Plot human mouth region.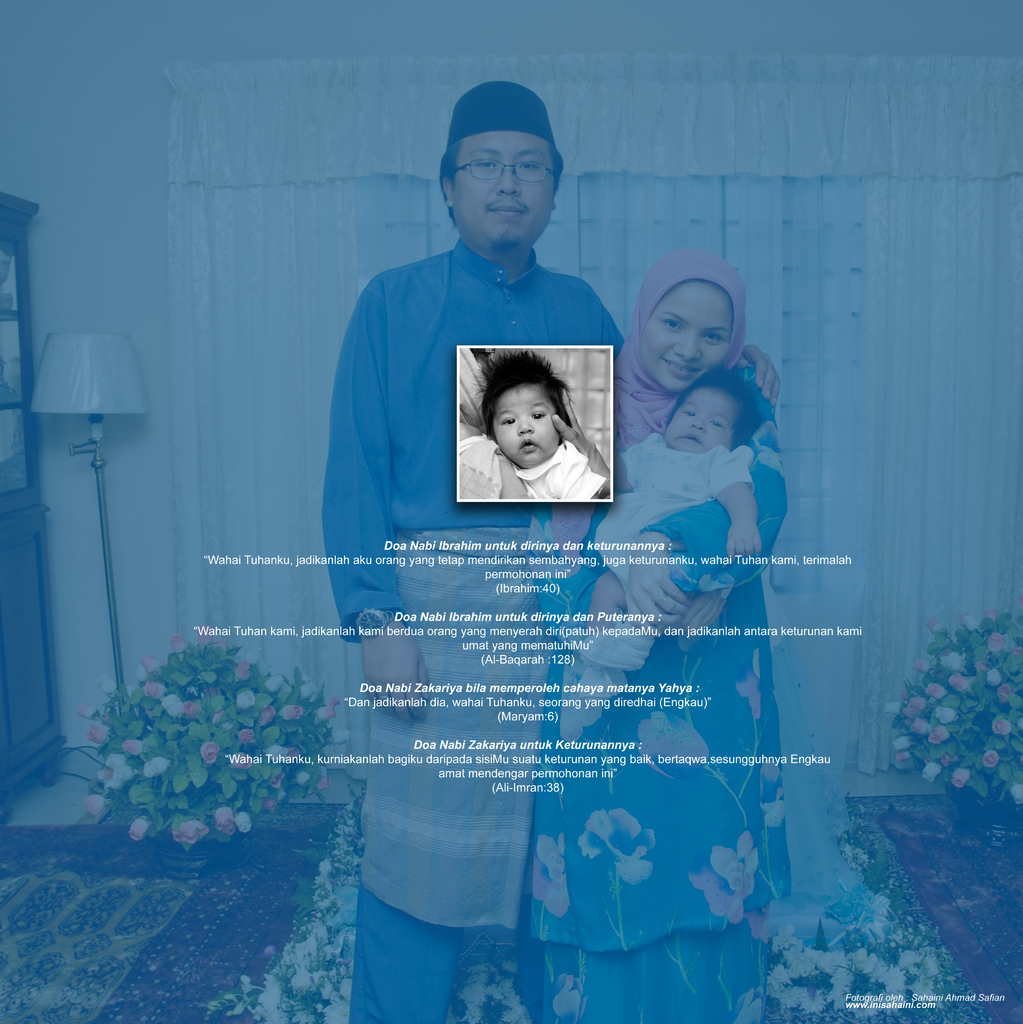
Plotted at (654,359,697,378).
